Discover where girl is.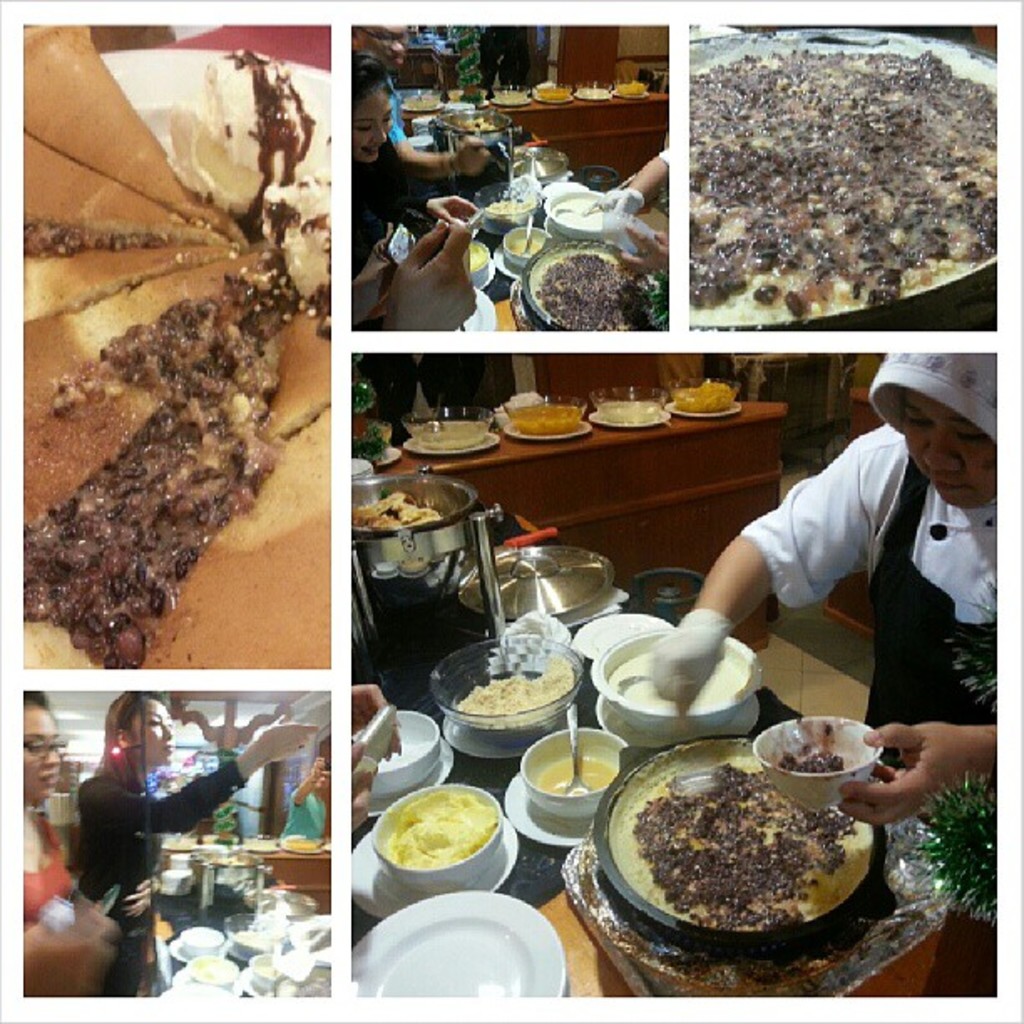
Discovered at BBox(79, 684, 323, 996).
